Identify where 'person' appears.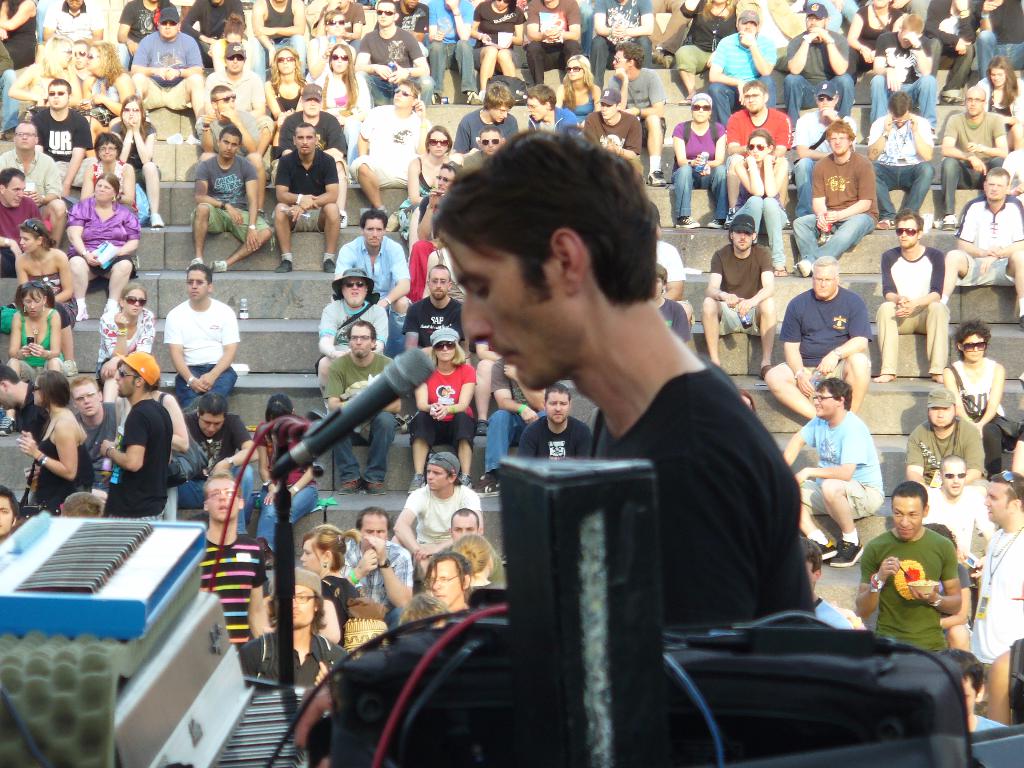
Appears at {"left": 242, "top": 586, "right": 349, "bottom": 696}.
